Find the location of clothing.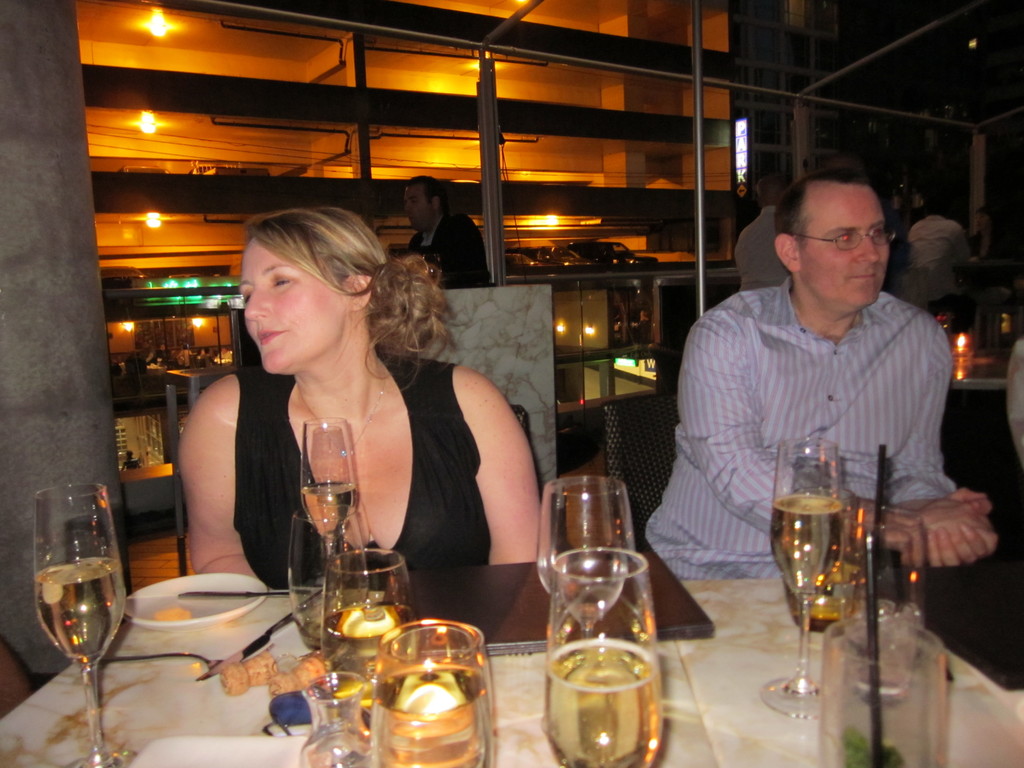
Location: [399, 206, 487, 282].
